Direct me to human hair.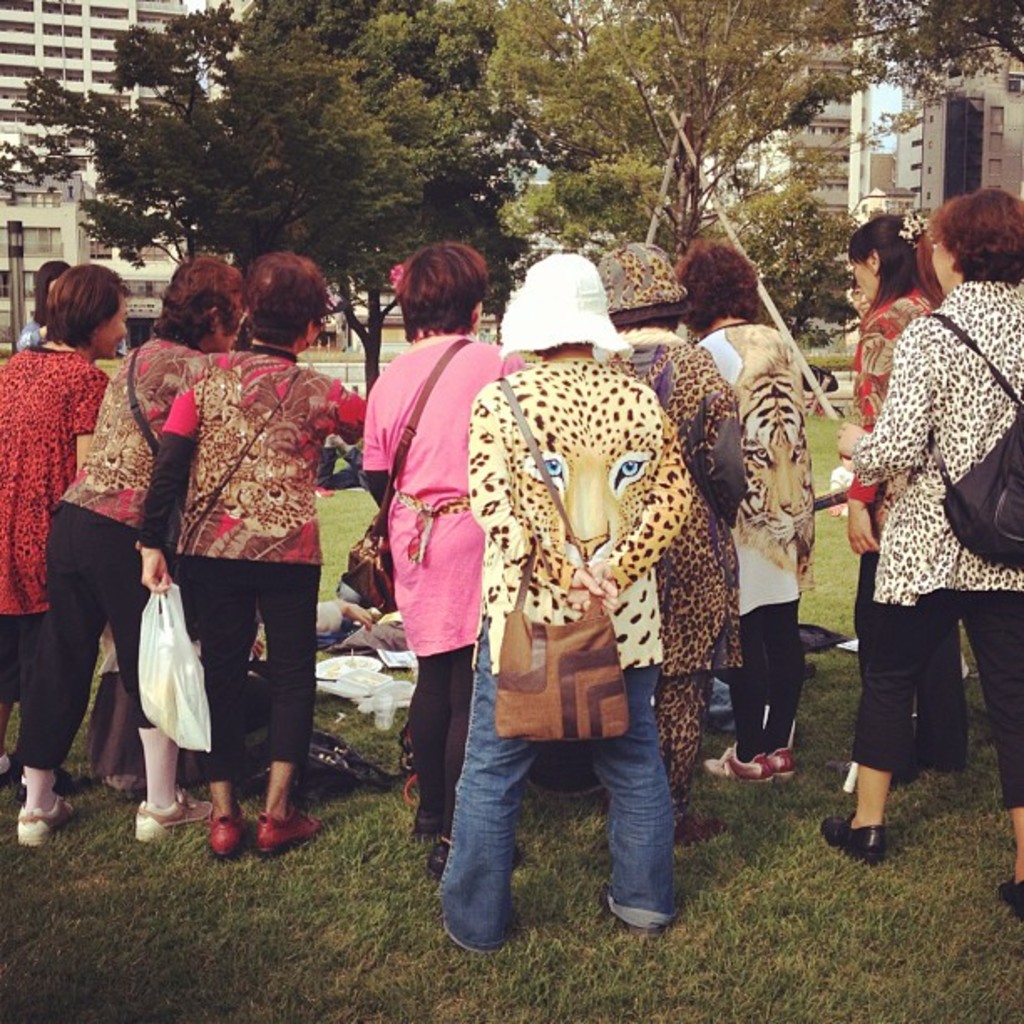
Direction: detection(37, 263, 136, 343).
